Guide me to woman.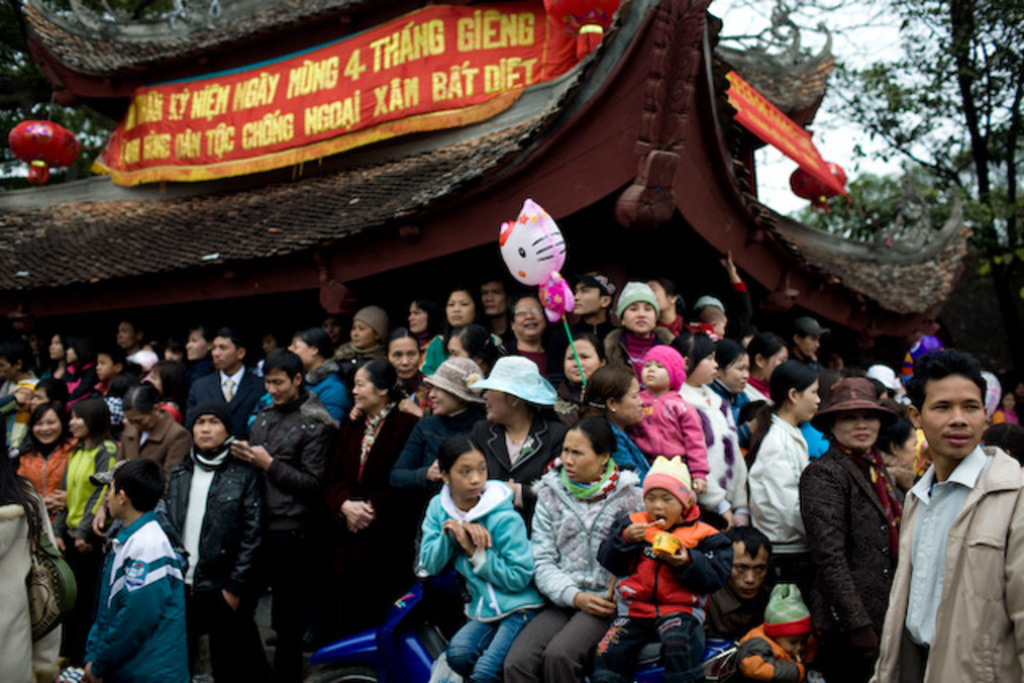
Guidance: detection(502, 291, 563, 387).
